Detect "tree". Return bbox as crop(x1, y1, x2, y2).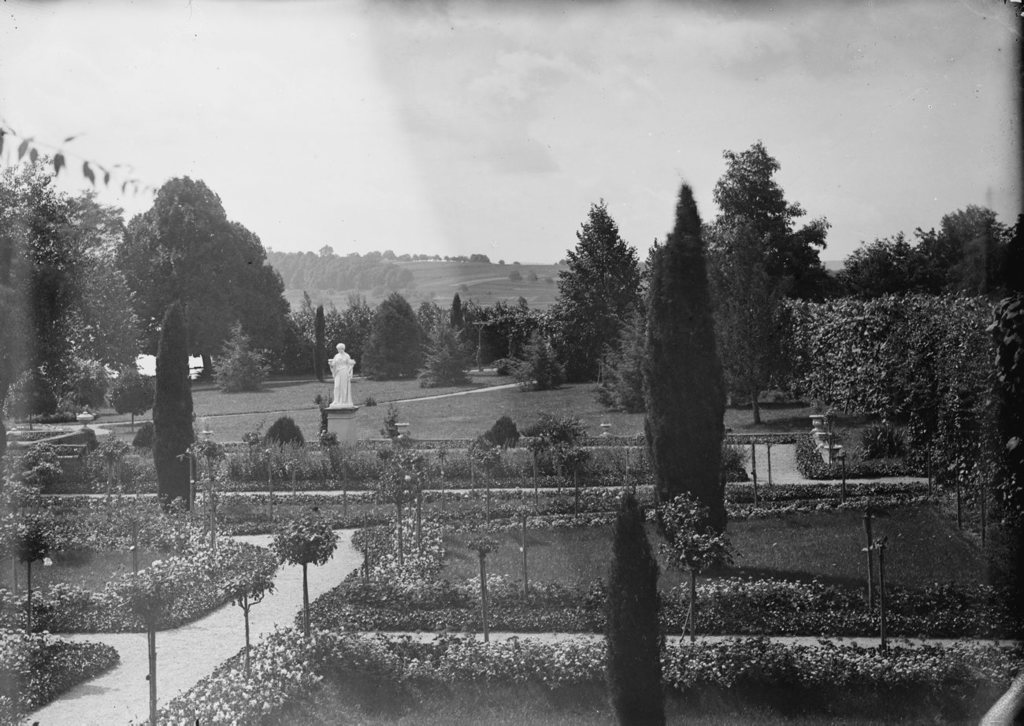
crop(0, 363, 65, 430).
